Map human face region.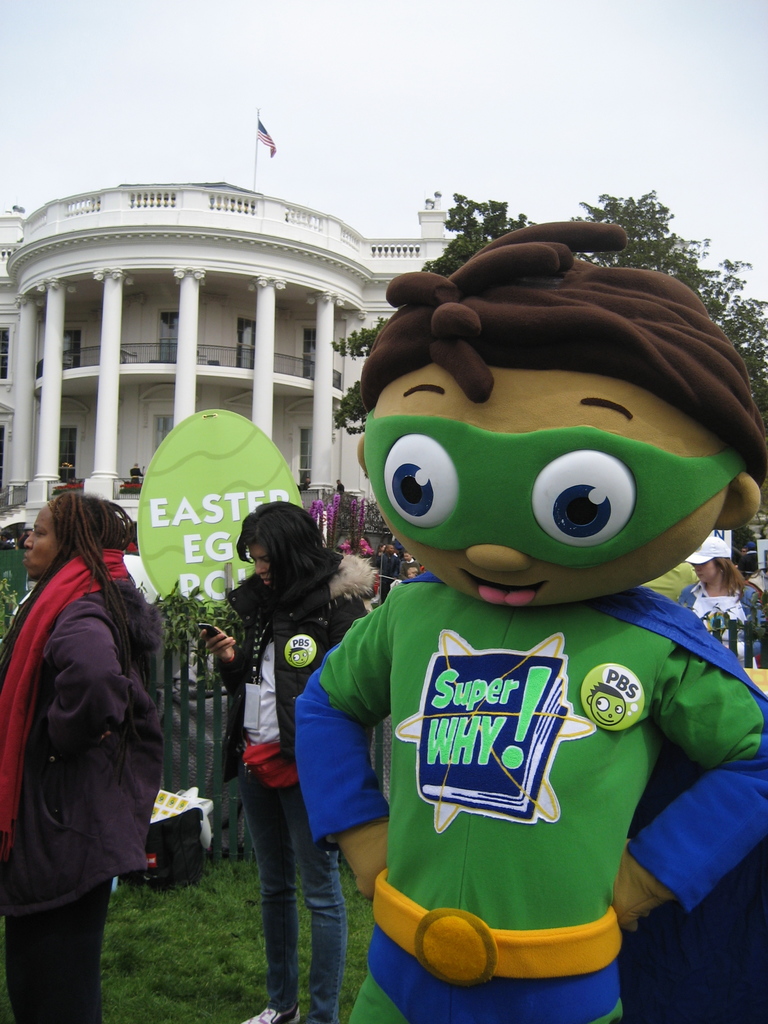
Mapped to <box>387,545,394,554</box>.
